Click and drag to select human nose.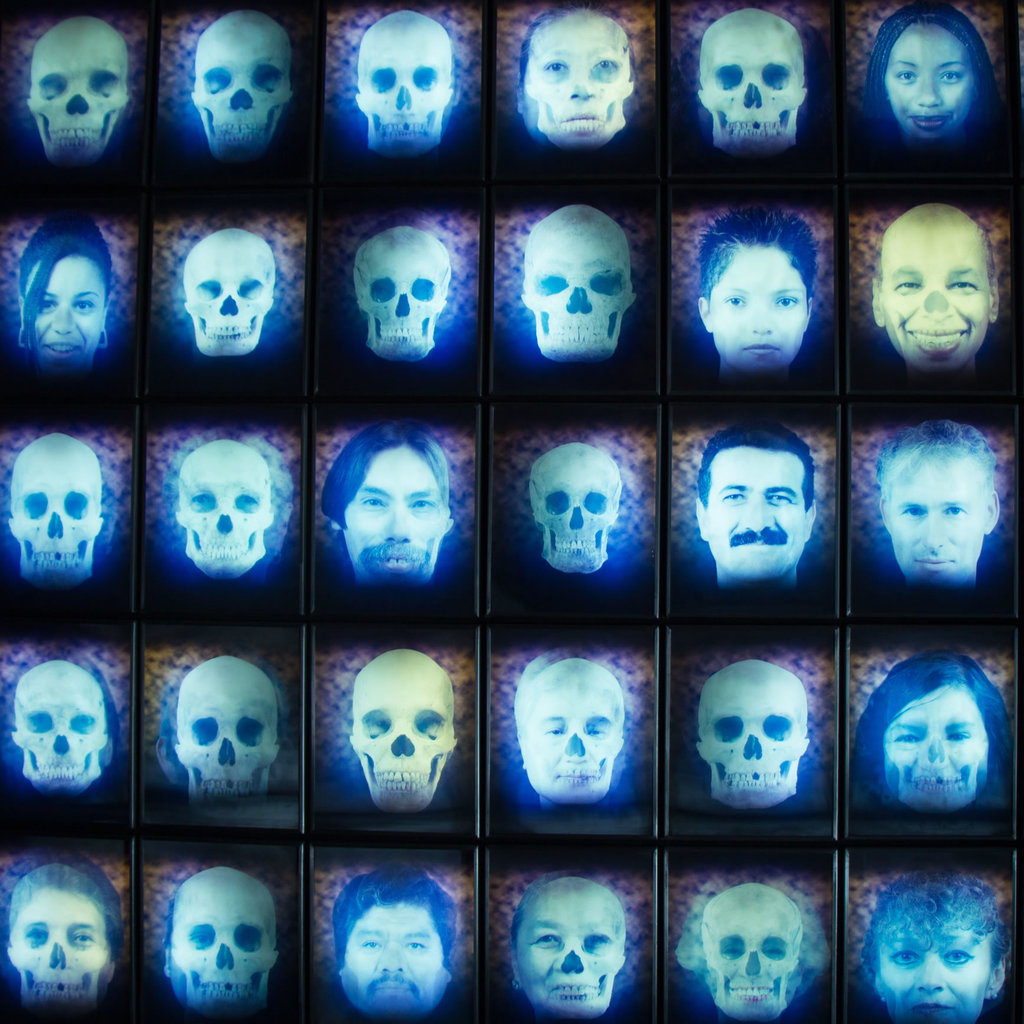
Selection: 383,506,410,548.
